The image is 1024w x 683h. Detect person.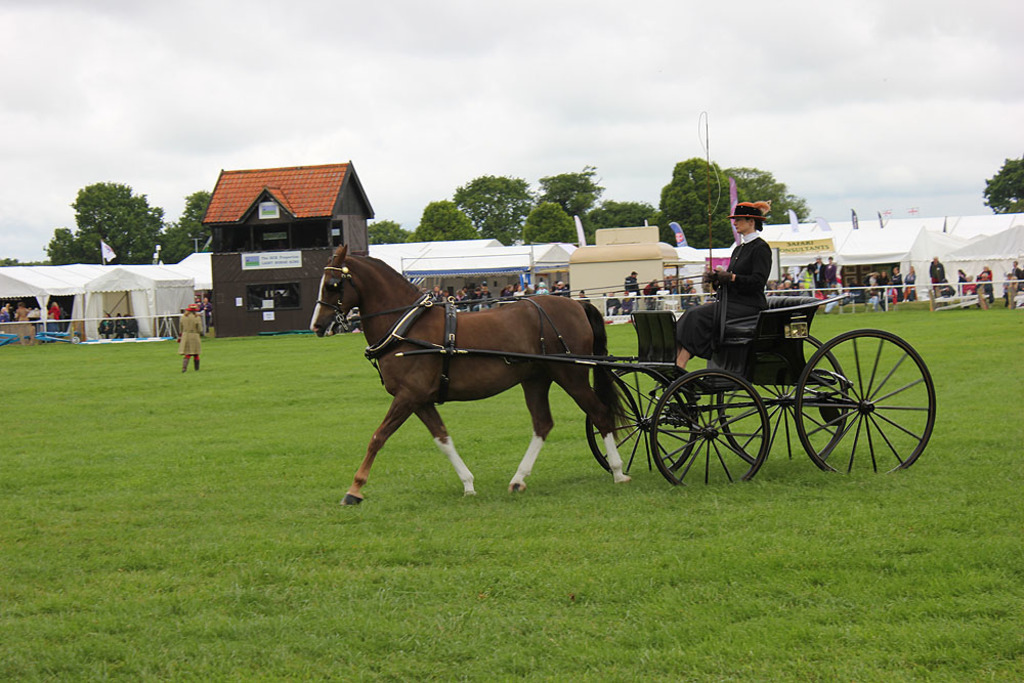
Detection: pyautogui.locateOnScreen(974, 261, 997, 305).
